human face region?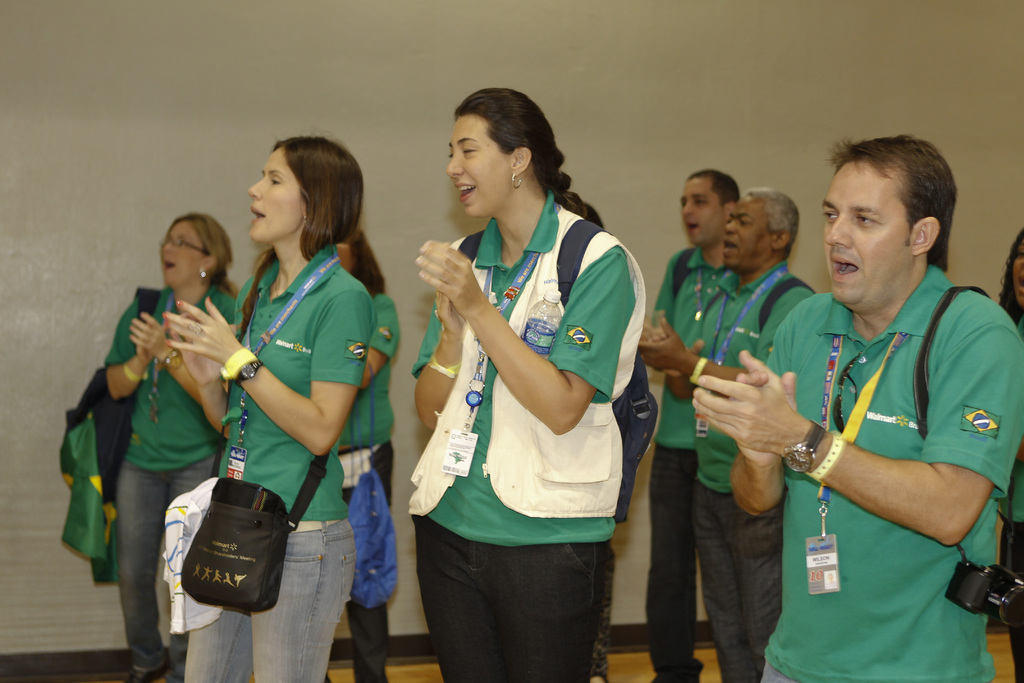
bbox=[1015, 235, 1023, 304]
